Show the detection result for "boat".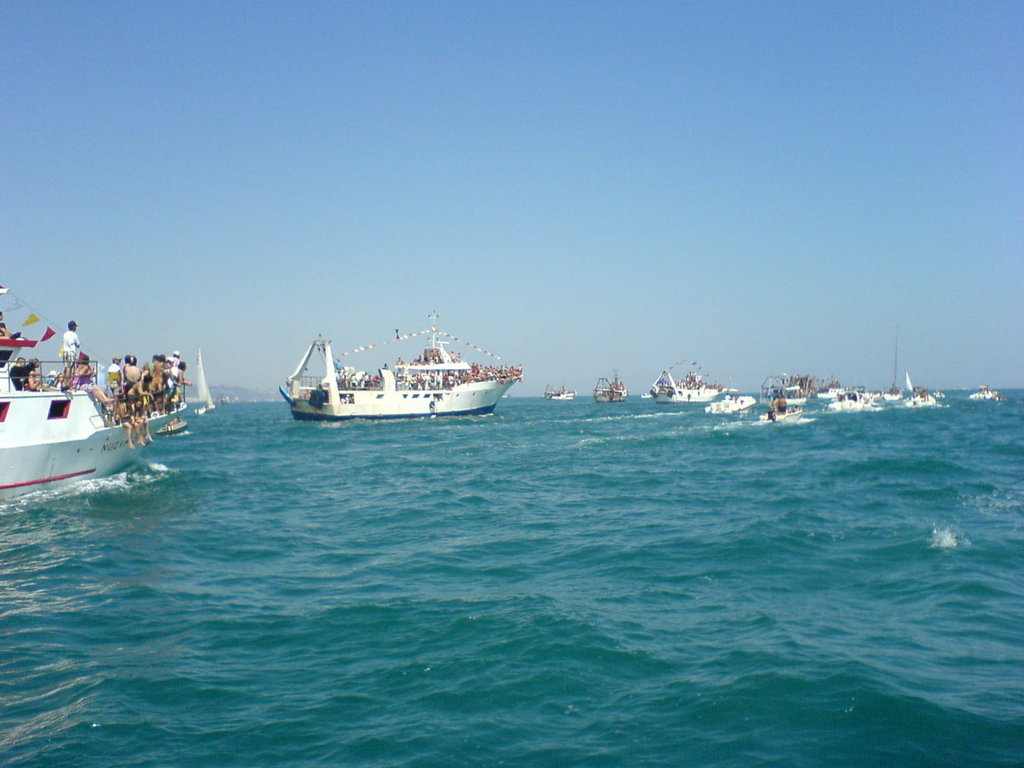
(751, 405, 802, 425).
